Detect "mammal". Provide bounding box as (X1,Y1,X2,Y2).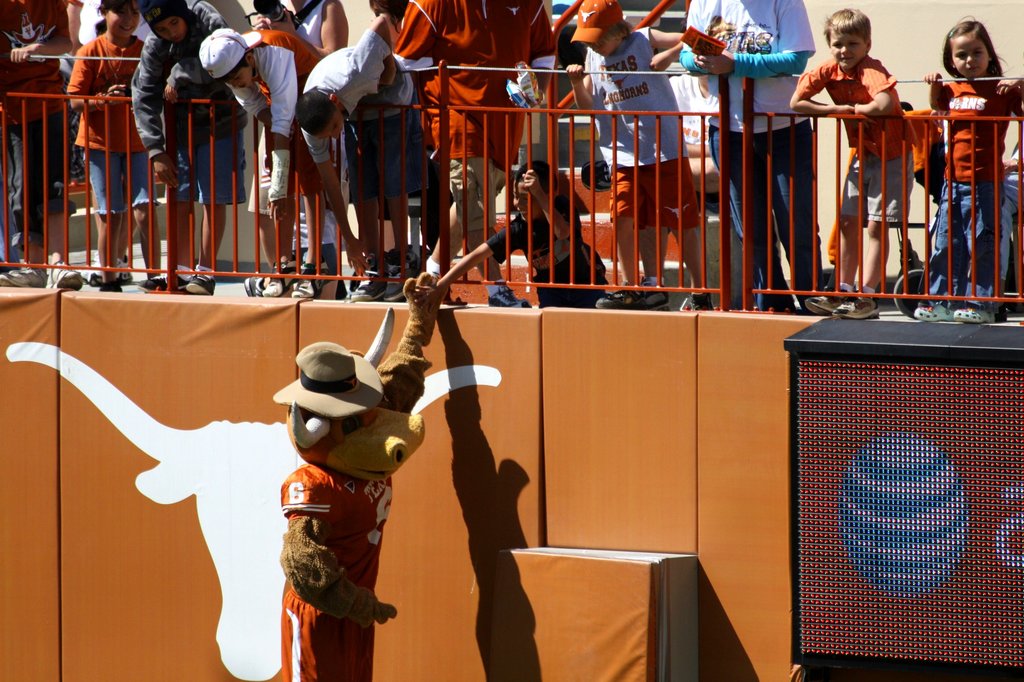
(563,0,712,308).
